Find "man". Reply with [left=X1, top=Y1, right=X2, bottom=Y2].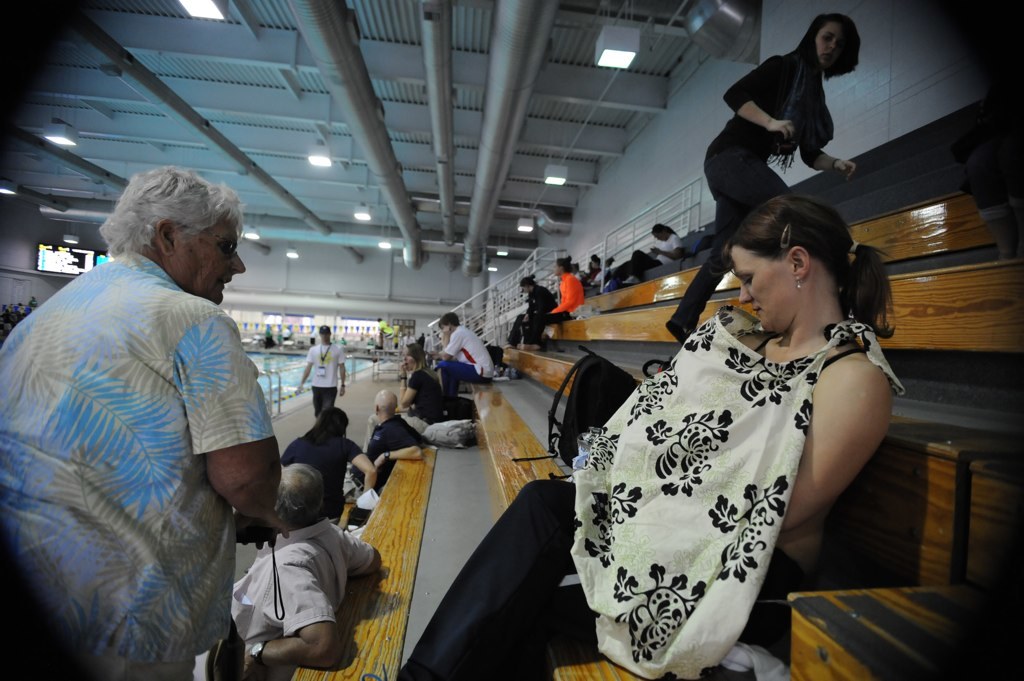
[left=201, top=461, right=383, bottom=680].
